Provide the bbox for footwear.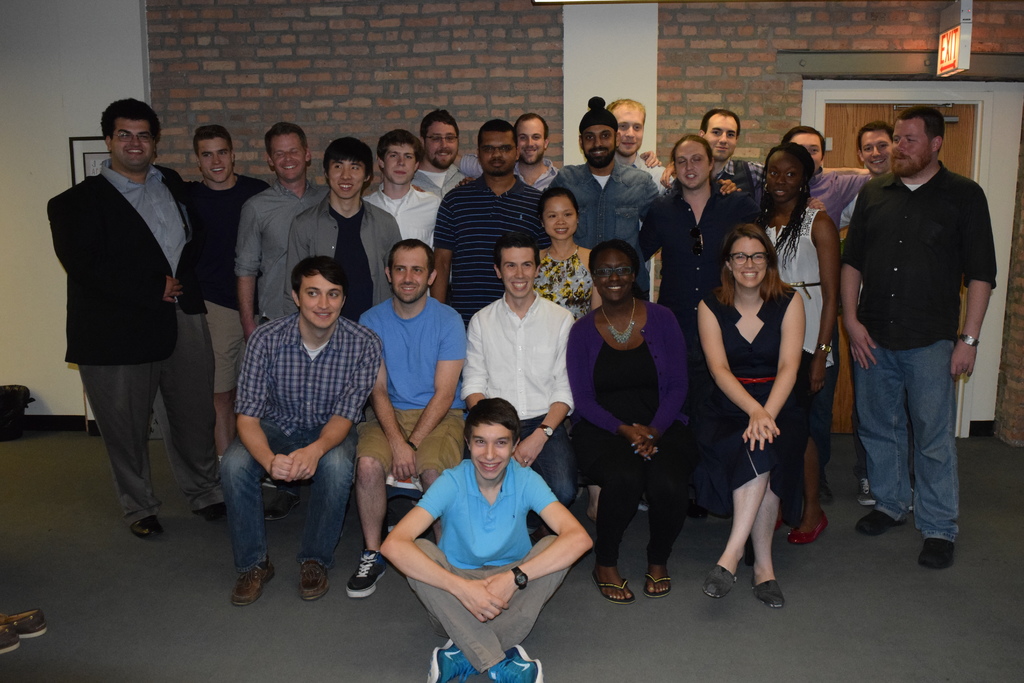
[x1=858, y1=475, x2=879, y2=507].
